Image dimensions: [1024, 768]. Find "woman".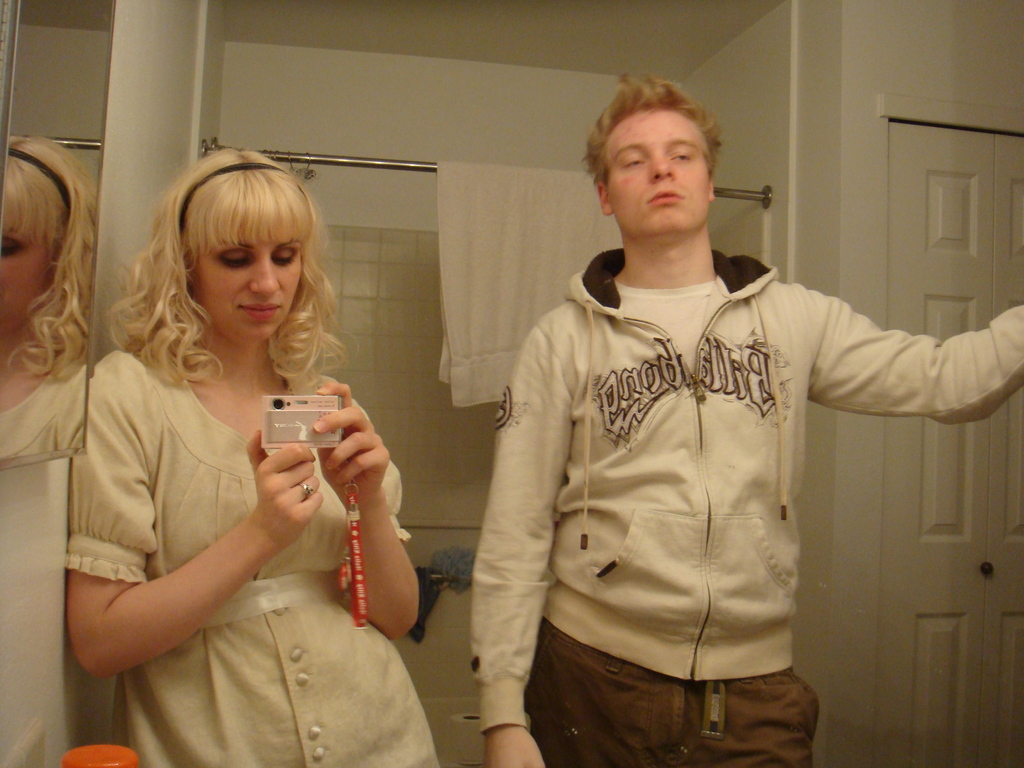
<bbox>63, 148, 439, 767</bbox>.
